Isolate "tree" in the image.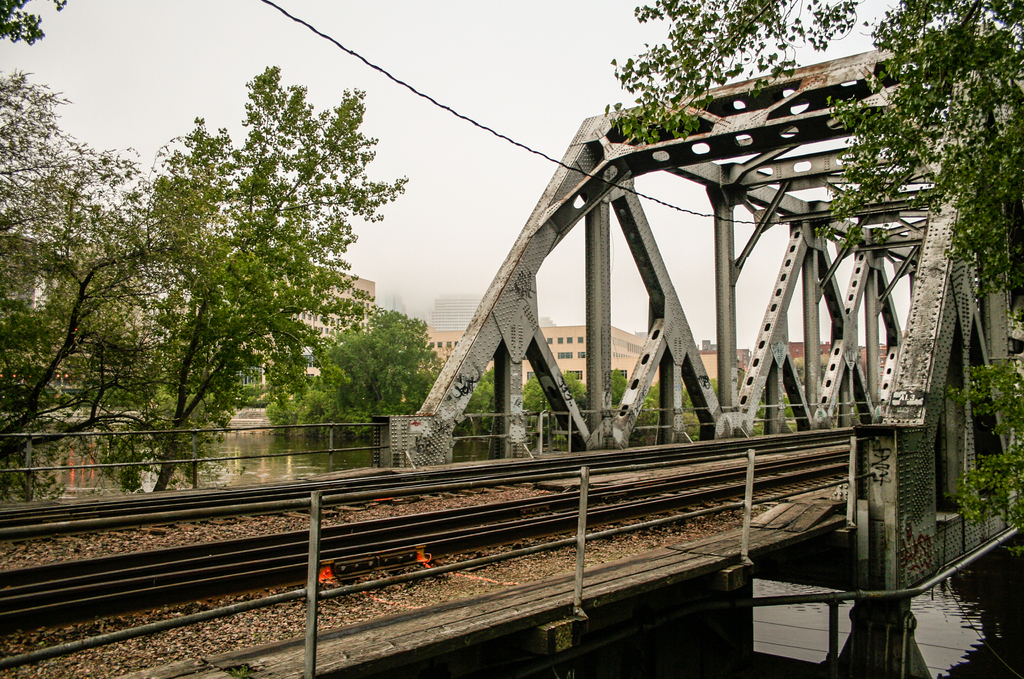
Isolated region: (742, 364, 795, 445).
